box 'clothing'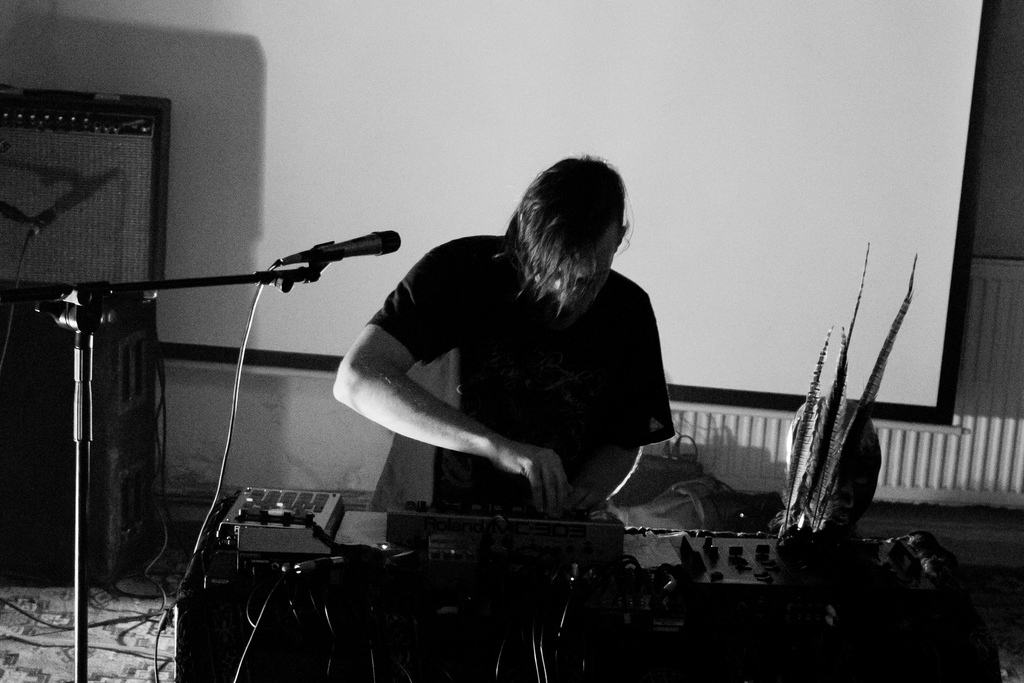
x1=355, y1=217, x2=678, y2=516
